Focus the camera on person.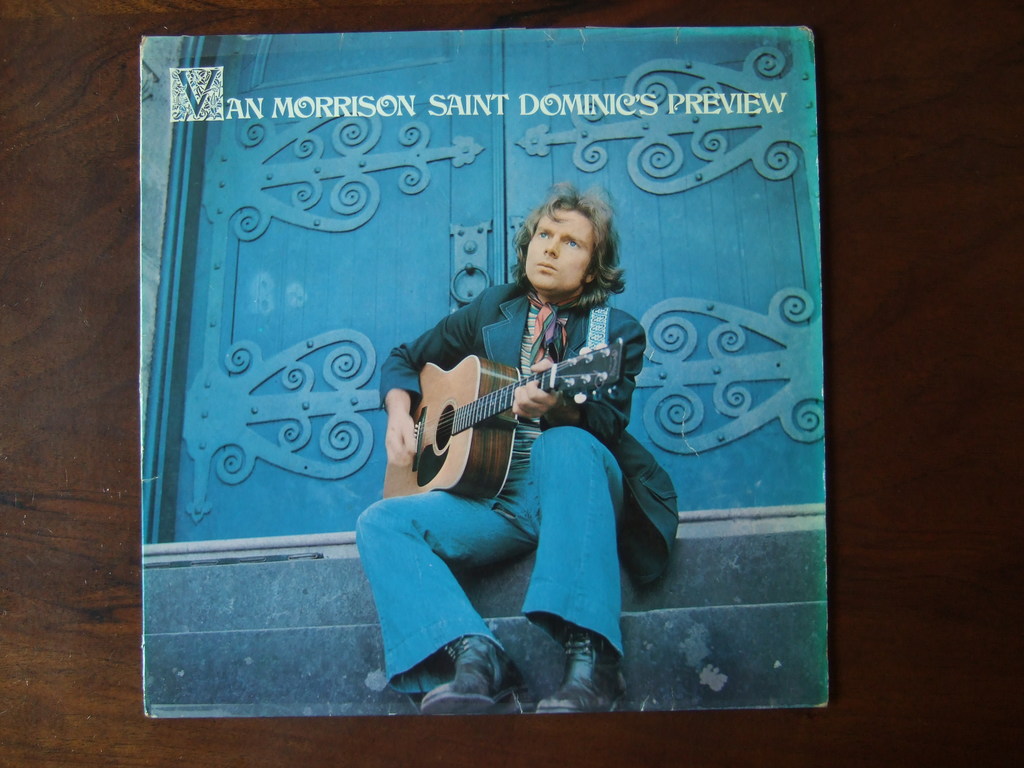
Focus region: [left=349, top=183, right=682, bottom=717].
